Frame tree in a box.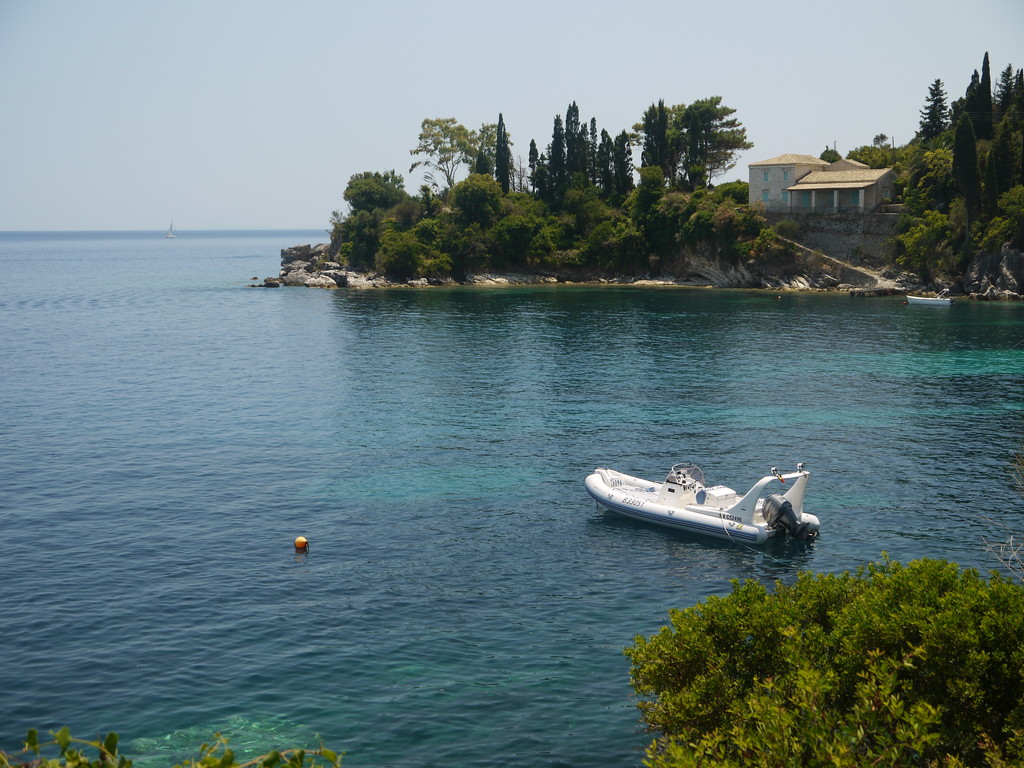
(x1=634, y1=87, x2=756, y2=193).
